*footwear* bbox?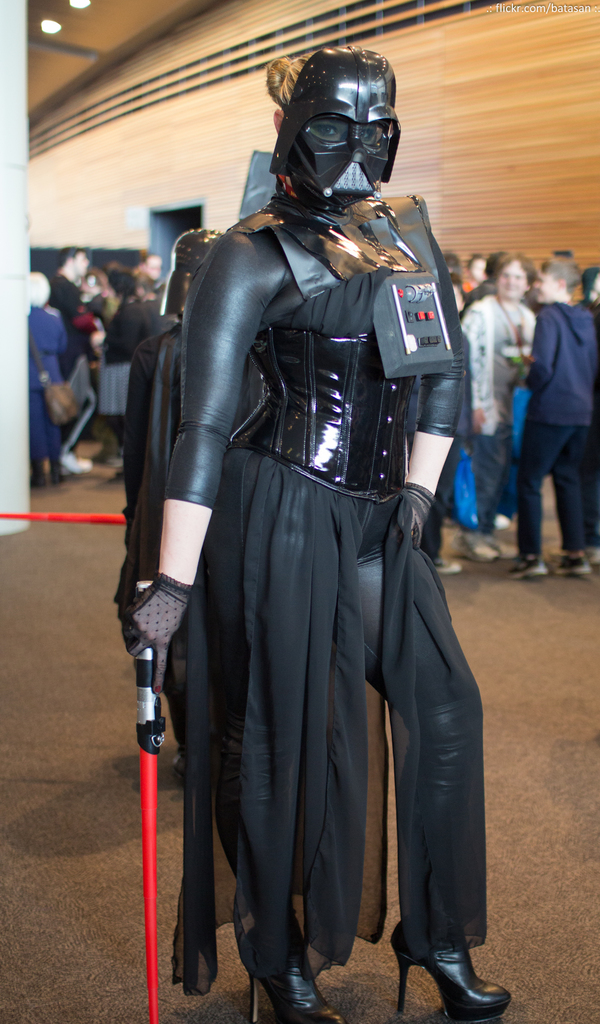
region(466, 532, 504, 560)
